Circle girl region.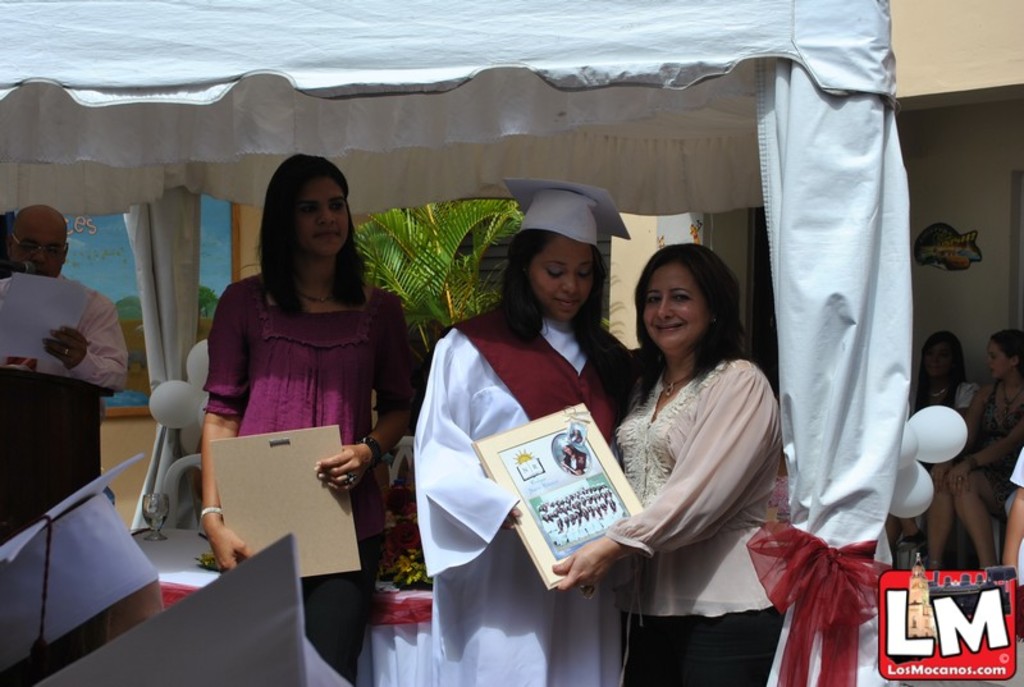
Region: locate(204, 148, 424, 686).
